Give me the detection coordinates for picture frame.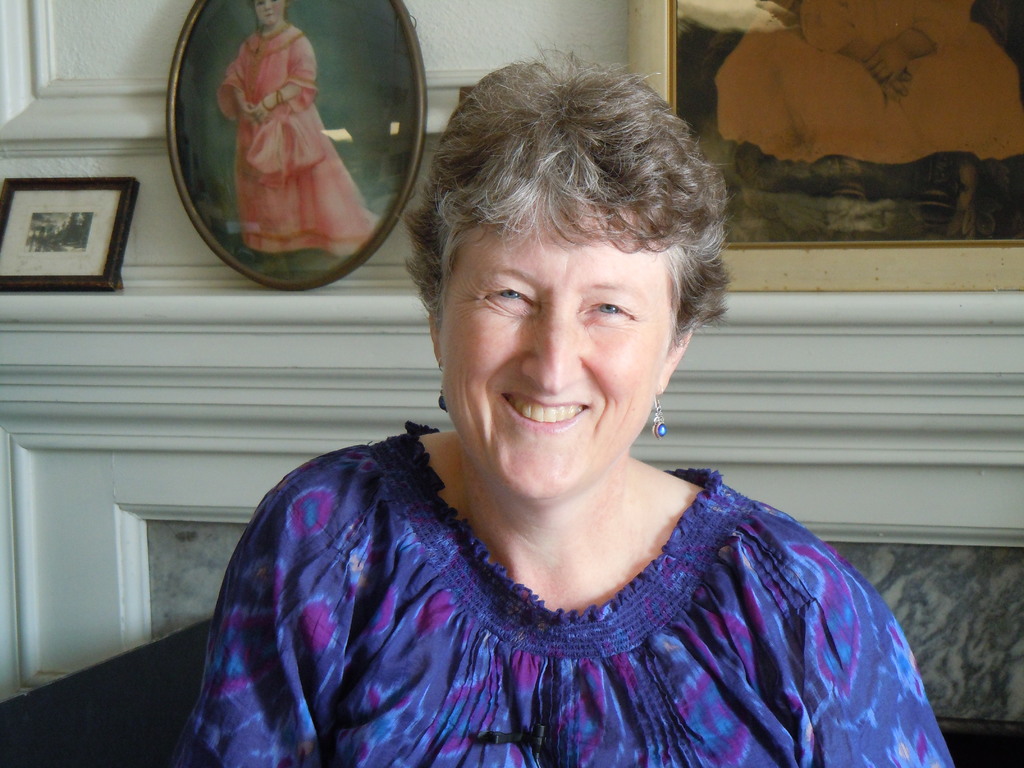
crop(625, 0, 1023, 289).
